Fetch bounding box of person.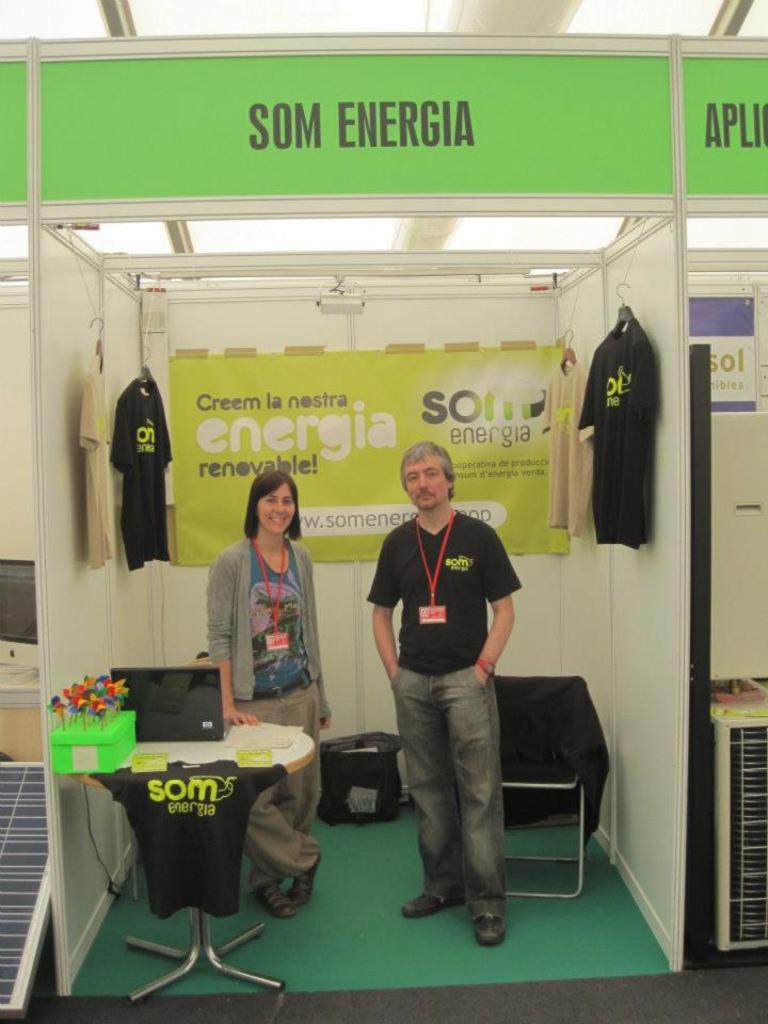
Bbox: Rect(367, 446, 518, 946).
